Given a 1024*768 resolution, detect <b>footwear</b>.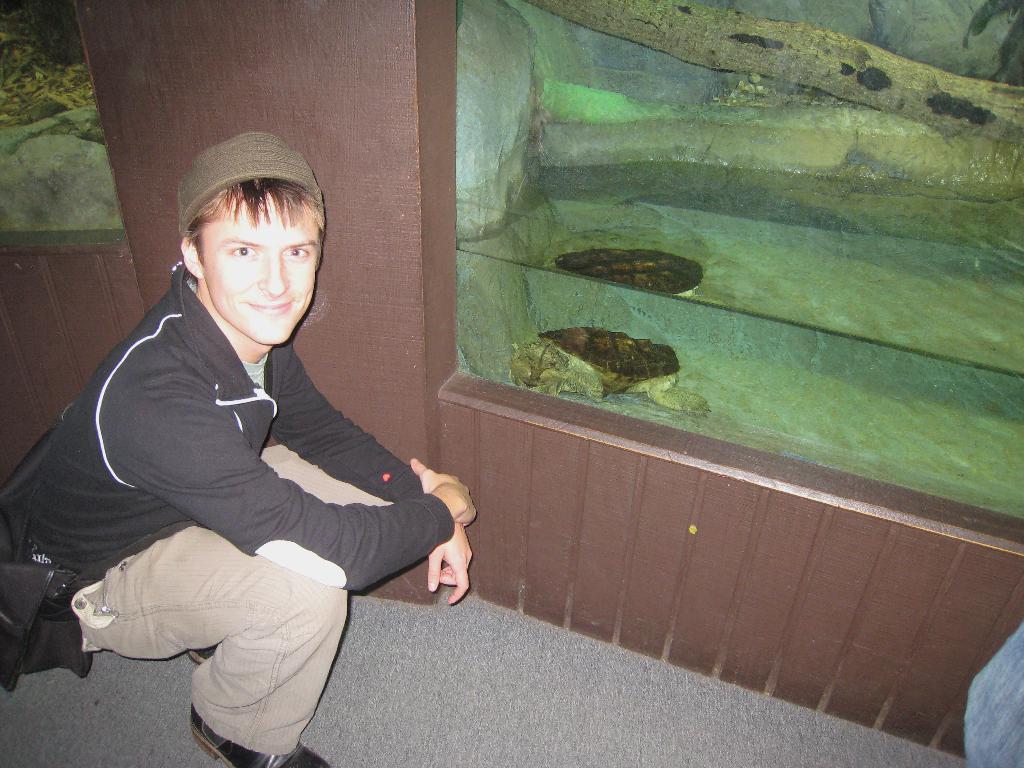
x1=189, y1=701, x2=332, y2=767.
